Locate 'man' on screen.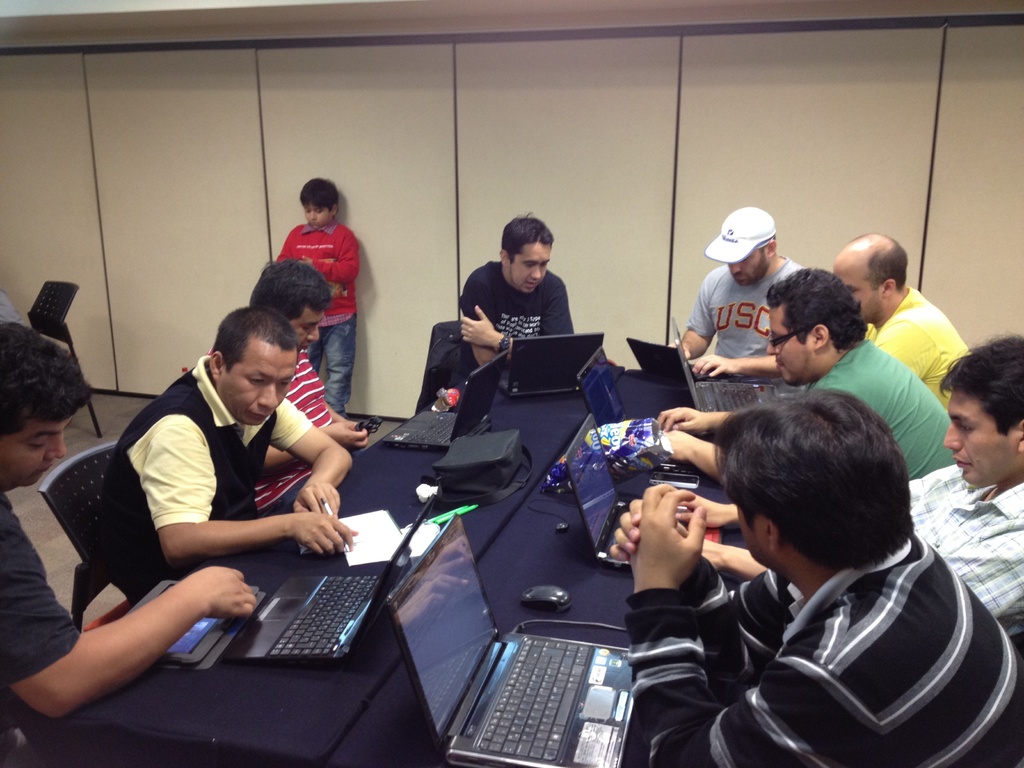
On screen at crop(0, 324, 272, 730).
